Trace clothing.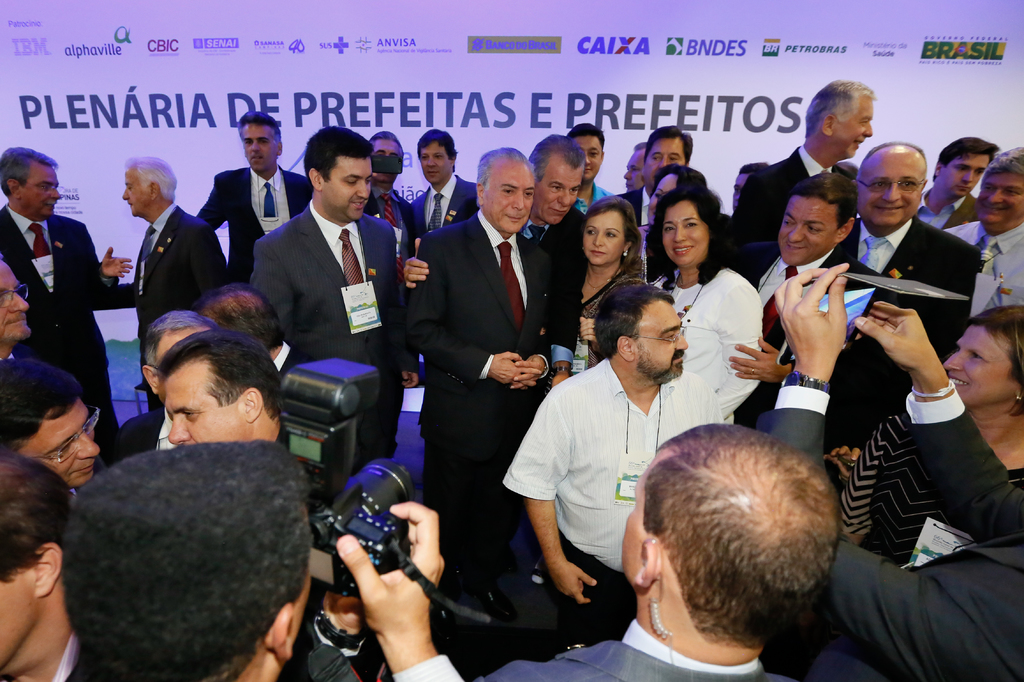
Traced to Rect(641, 248, 757, 411).
